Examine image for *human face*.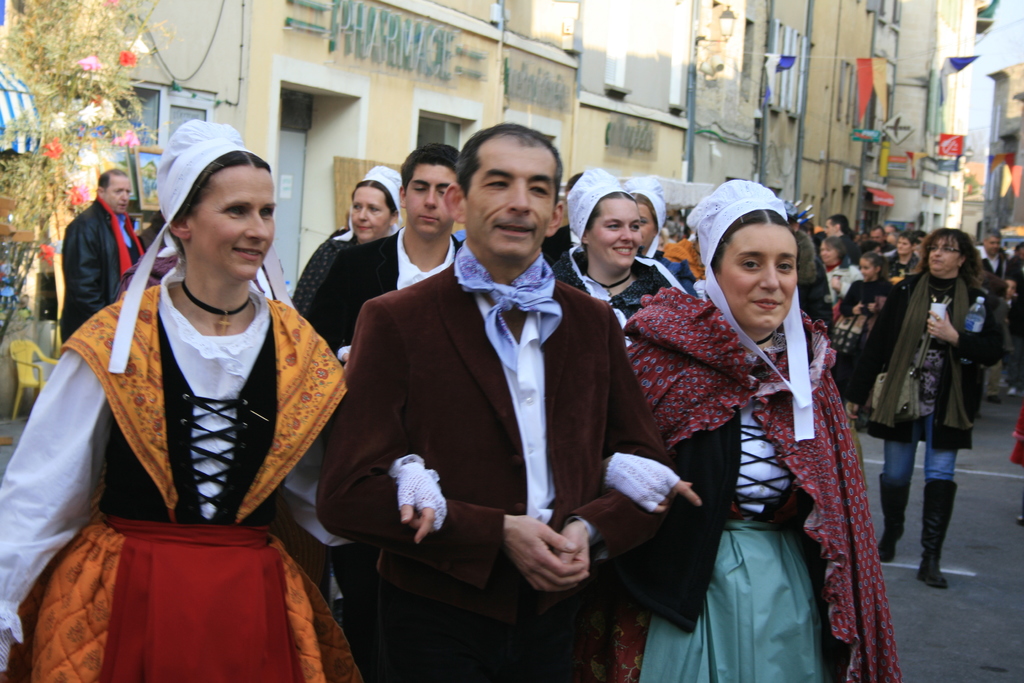
Examination result: pyautogui.locateOnScreen(822, 218, 839, 238).
